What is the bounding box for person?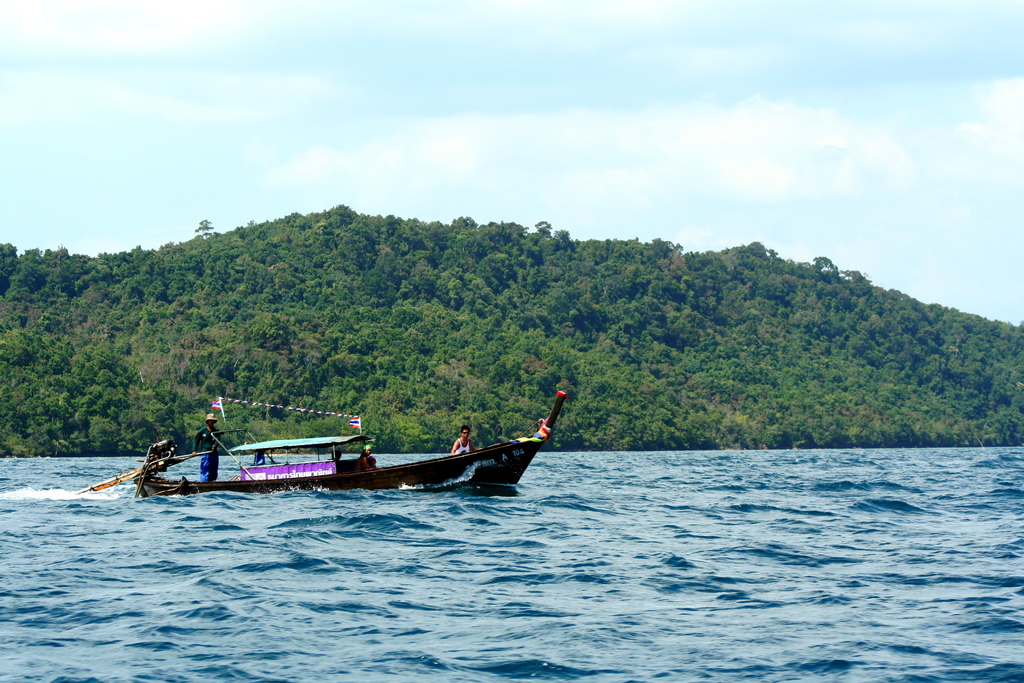
select_region(355, 443, 375, 470).
